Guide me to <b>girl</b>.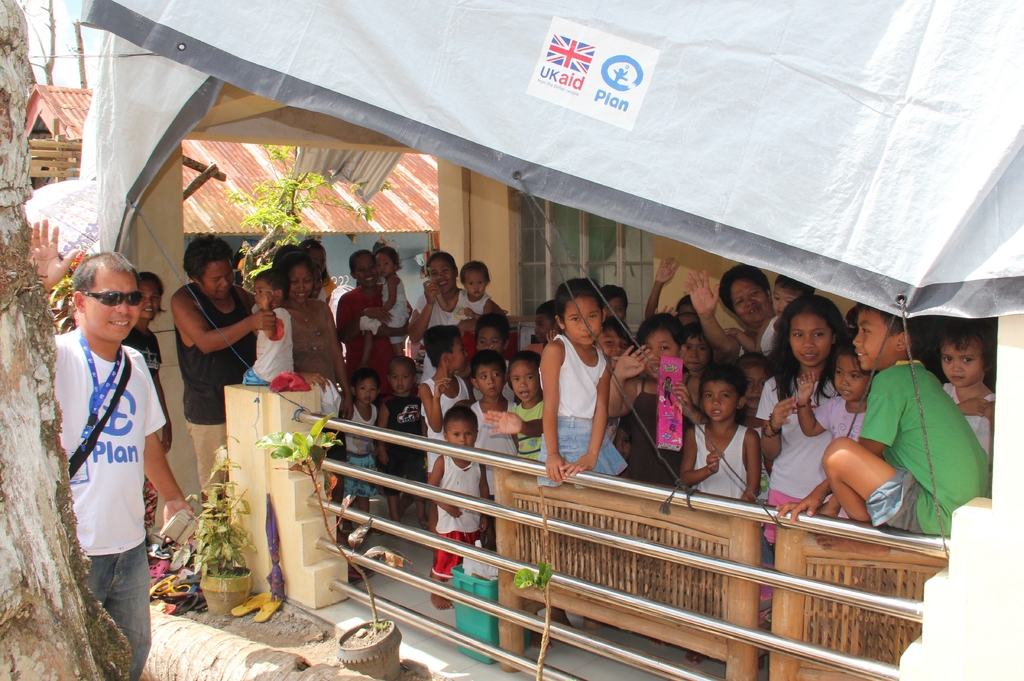
Guidance: box=[358, 235, 412, 367].
